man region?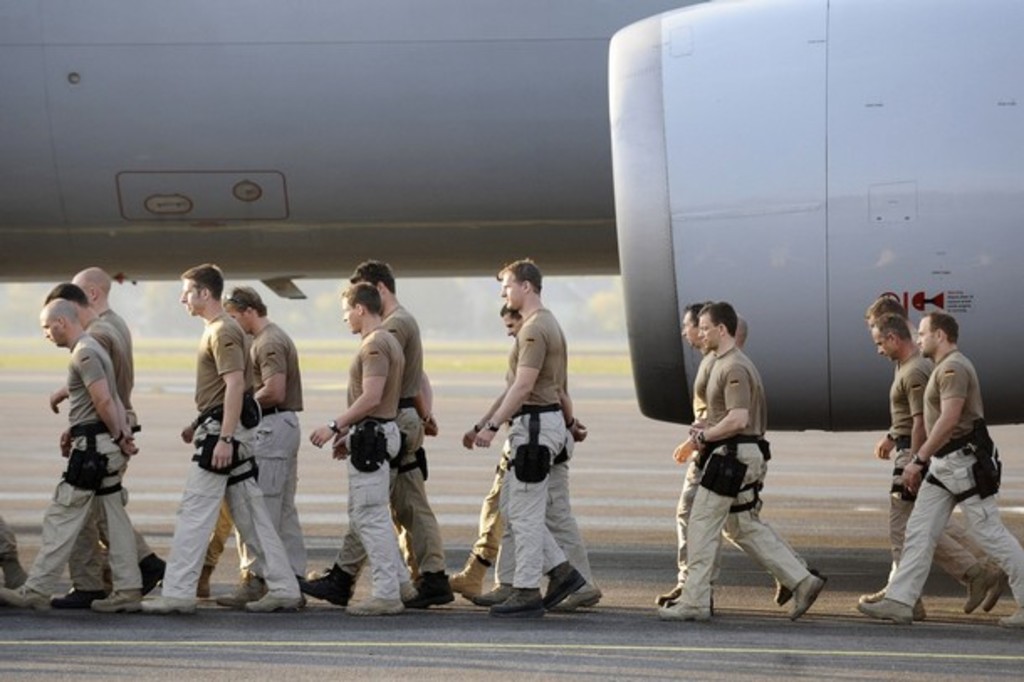
(x1=656, y1=302, x2=826, y2=622)
